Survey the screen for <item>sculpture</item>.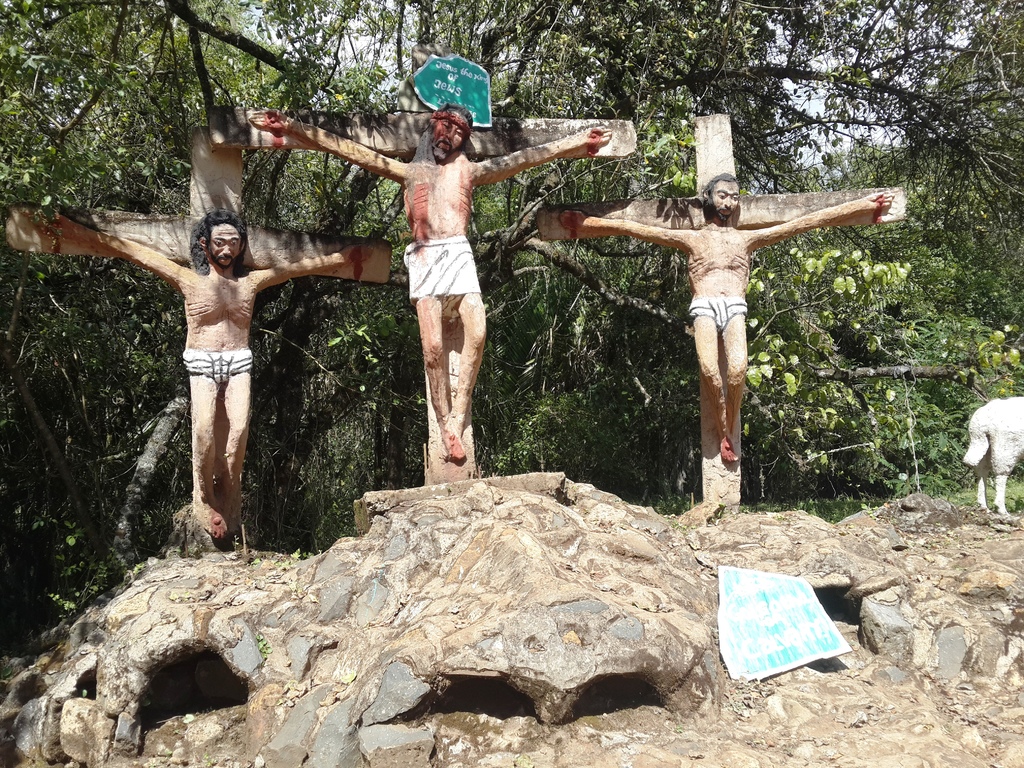
Survey found: box(213, 49, 637, 536).
